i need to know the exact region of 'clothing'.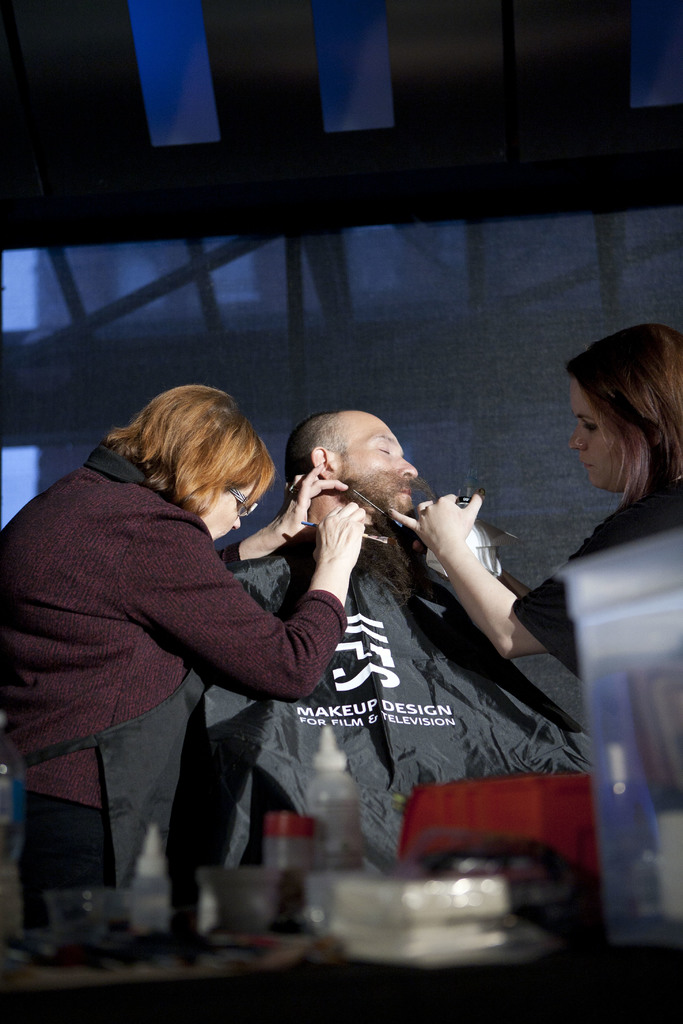
Region: (191,522,606,908).
